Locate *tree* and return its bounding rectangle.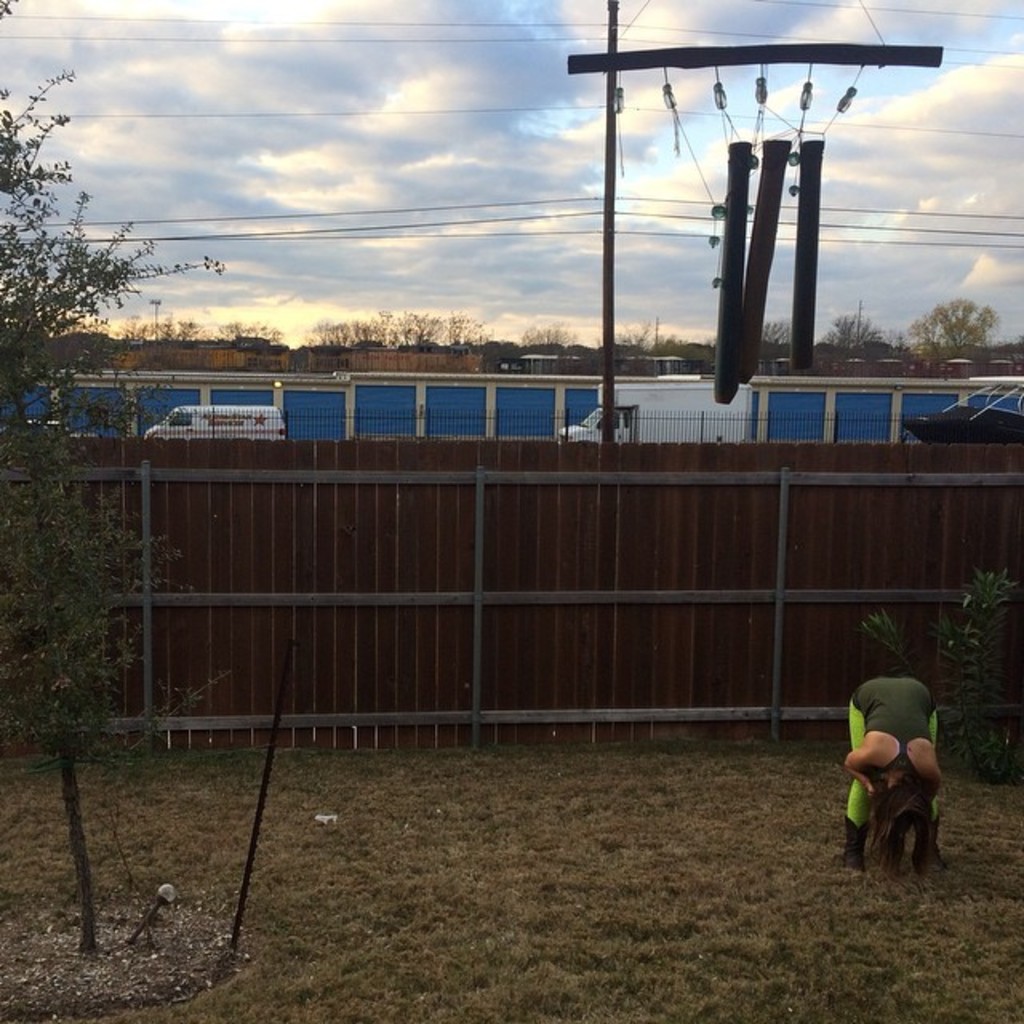
bbox(816, 309, 890, 352).
